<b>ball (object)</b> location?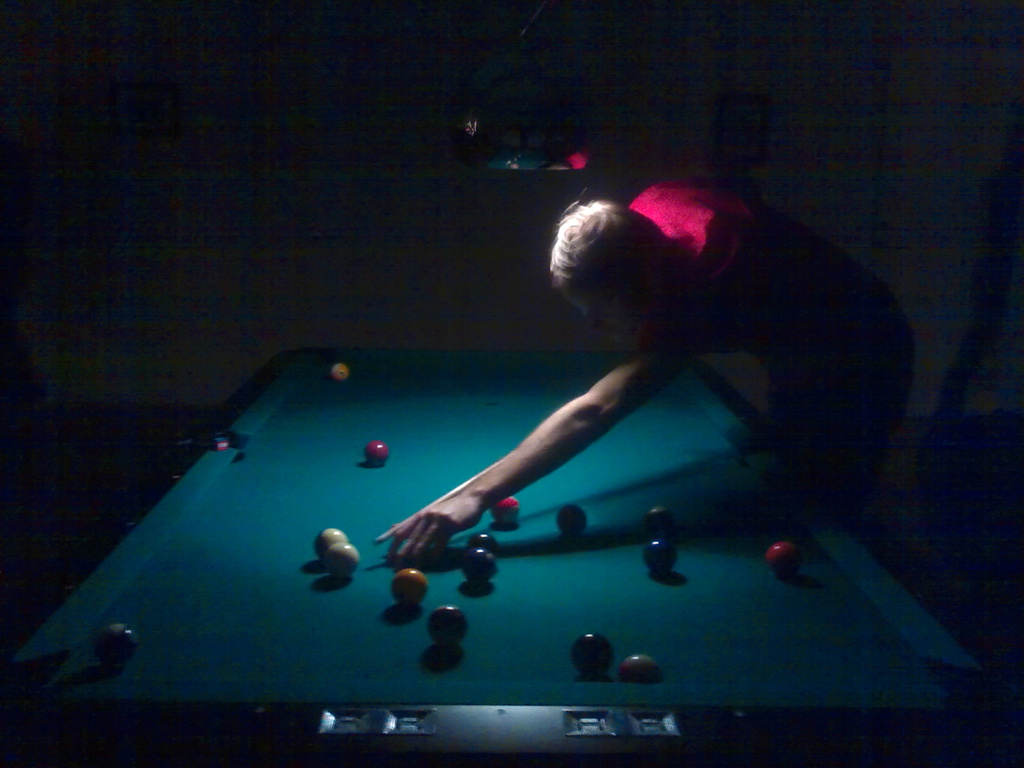
bbox=[647, 508, 682, 540]
